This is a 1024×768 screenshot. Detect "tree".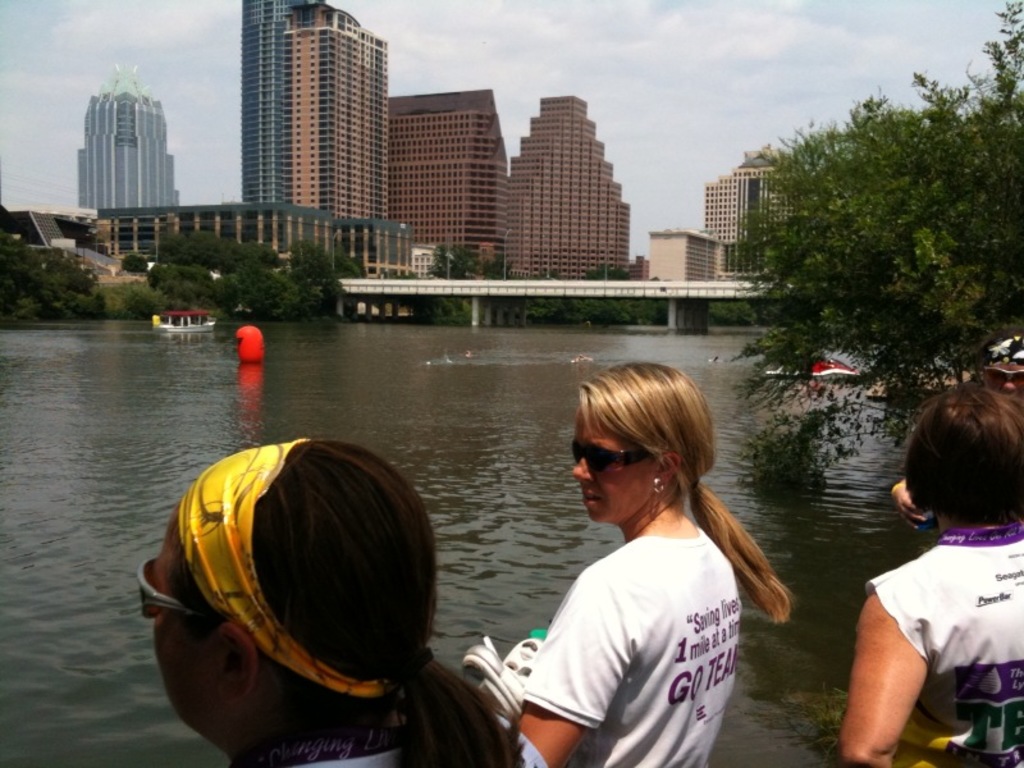
699, 91, 1016, 419.
